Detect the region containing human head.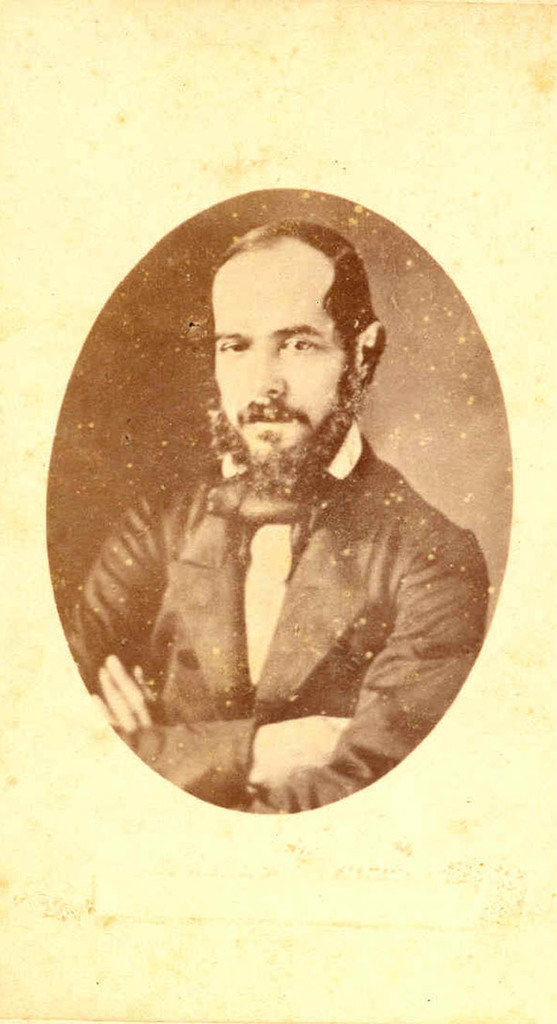
(210, 222, 380, 495).
